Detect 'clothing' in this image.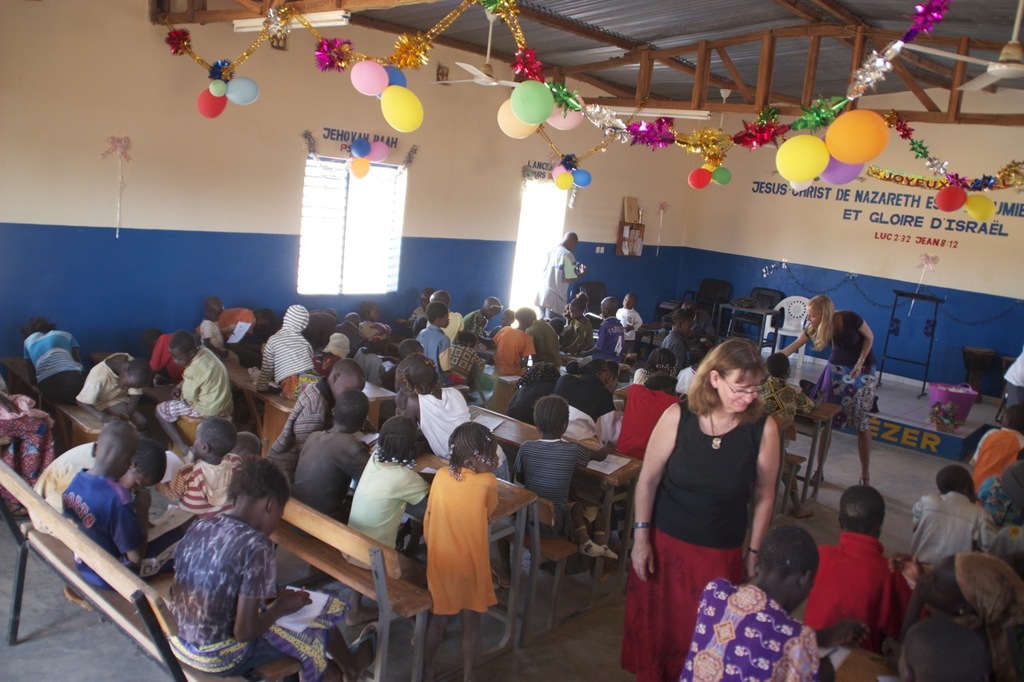
Detection: l=594, t=313, r=621, b=373.
